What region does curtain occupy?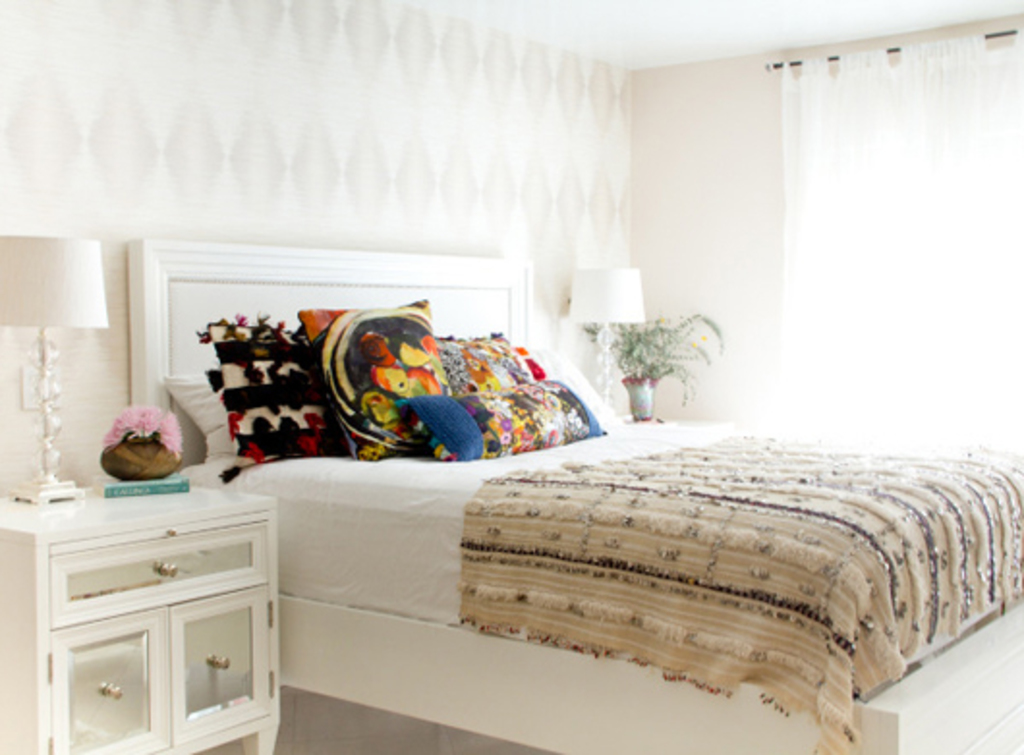
x1=781, y1=21, x2=1014, y2=434.
